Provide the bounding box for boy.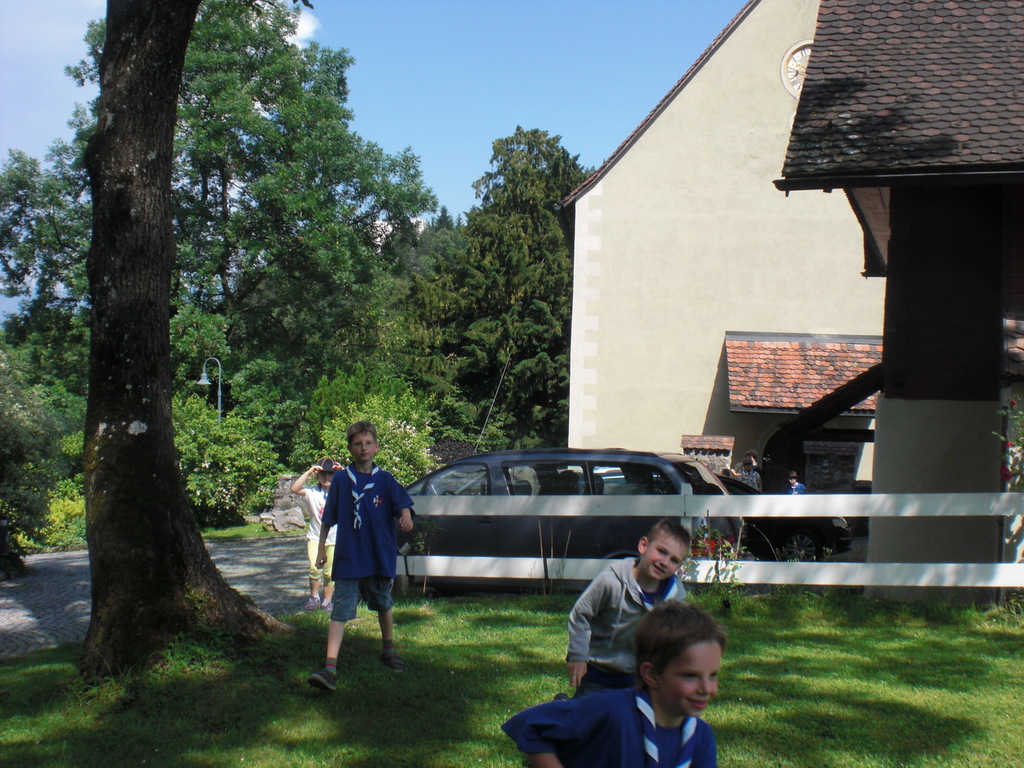
{"left": 309, "top": 420, "right": 415, "bottom": 693}.
